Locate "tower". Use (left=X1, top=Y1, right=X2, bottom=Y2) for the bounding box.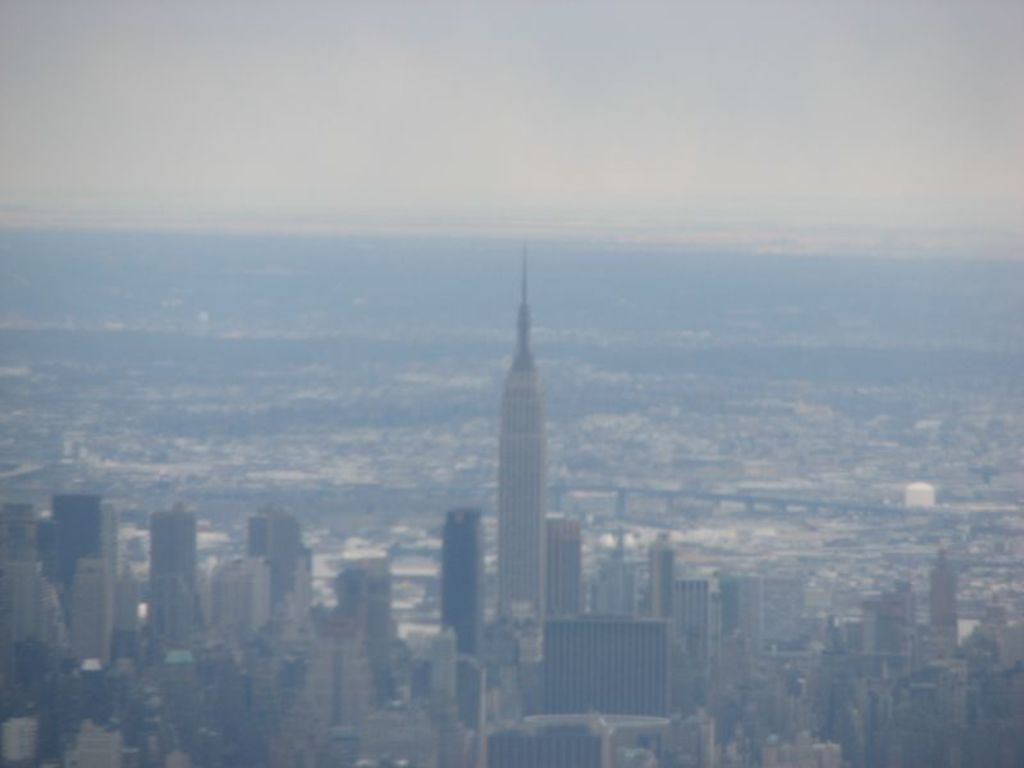
(left=69, top=553, right=115, bottom=659).
